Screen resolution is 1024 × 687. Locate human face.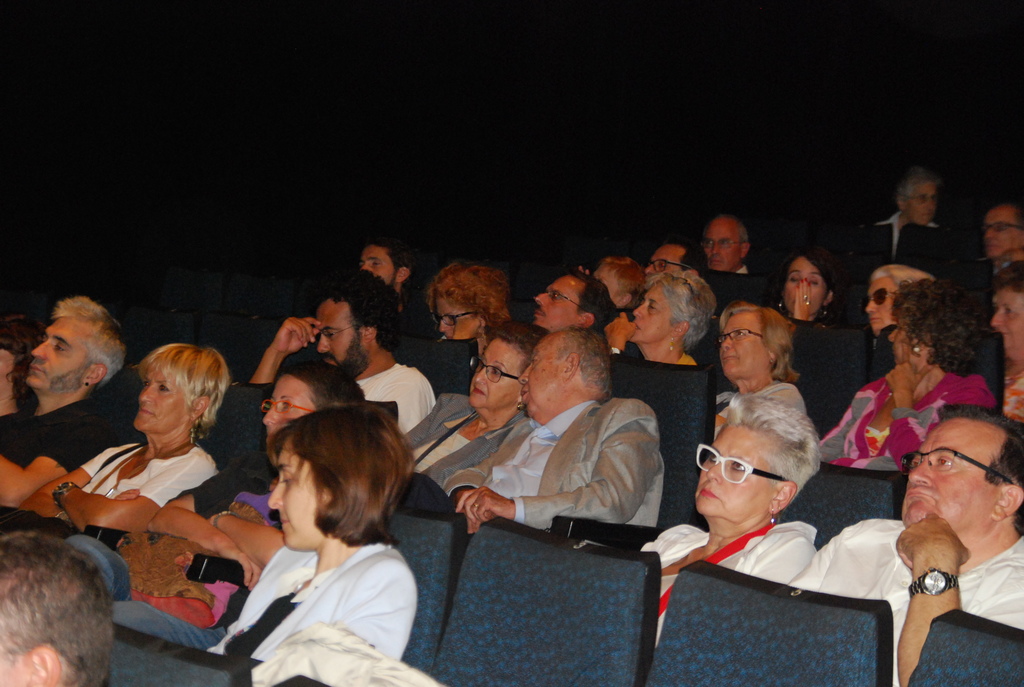
BBox(29, 317, 94, 388).
